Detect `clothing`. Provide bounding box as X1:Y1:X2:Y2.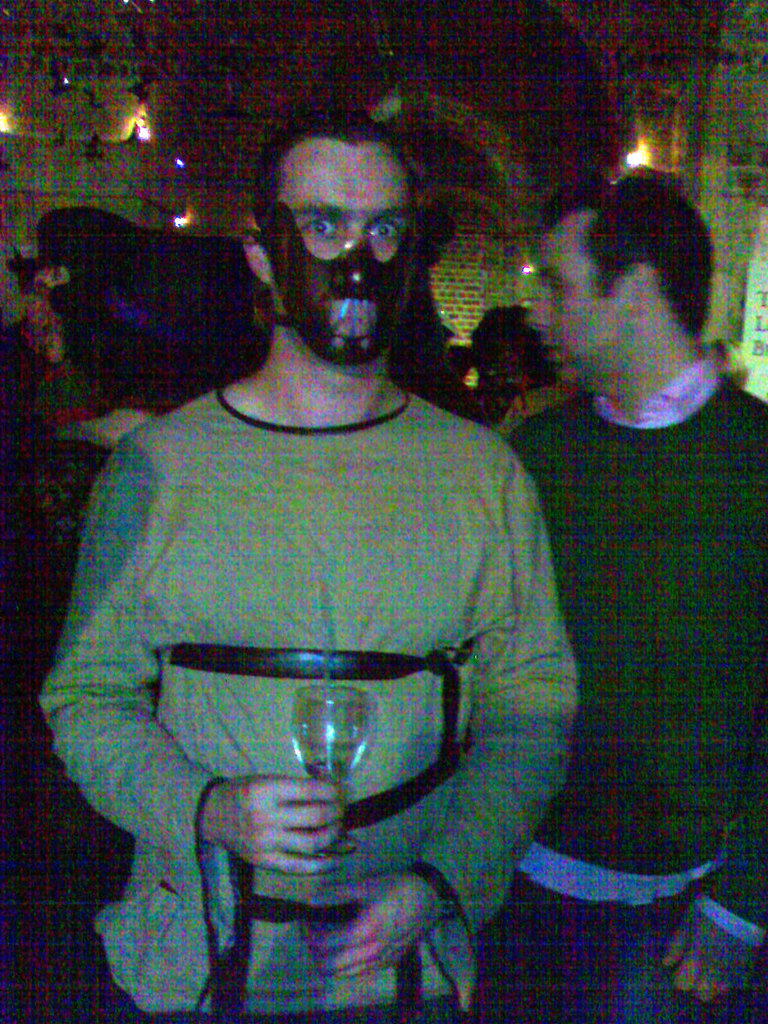
37:361:588:1023.
